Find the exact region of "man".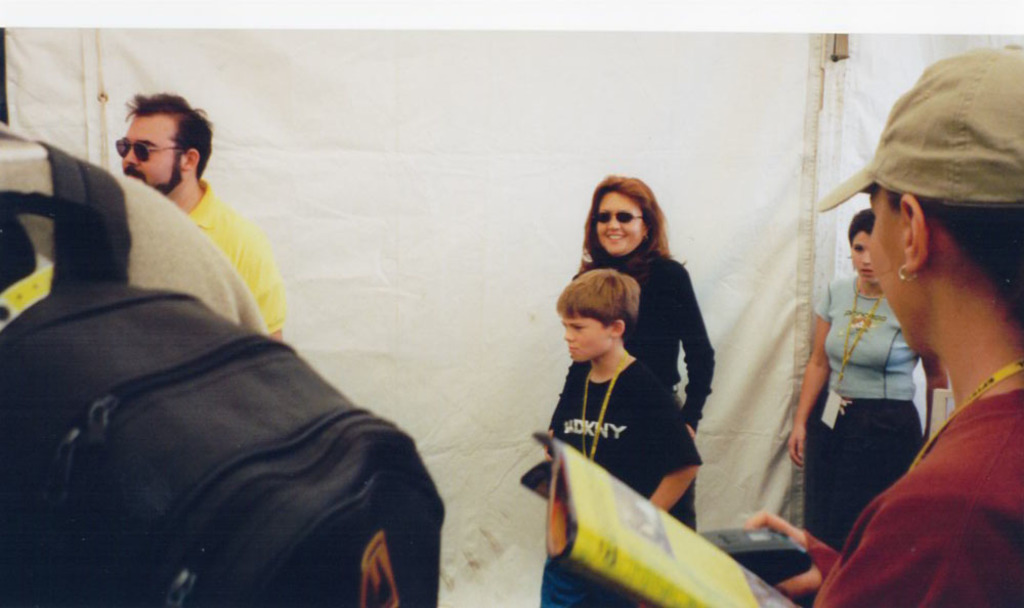
Exact region: (65, 95, 307, 355).
